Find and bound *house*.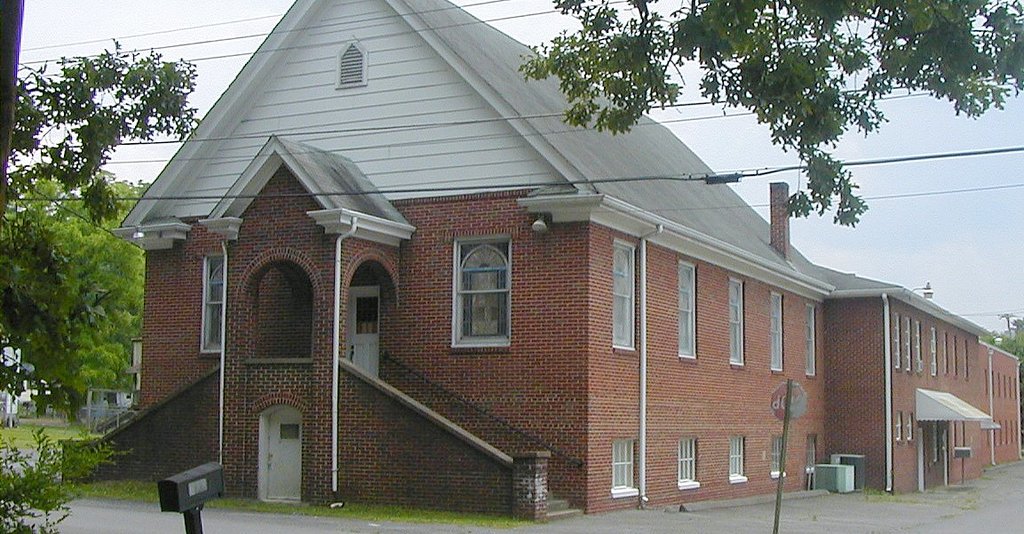
Bound: 73,0,1023,515.
